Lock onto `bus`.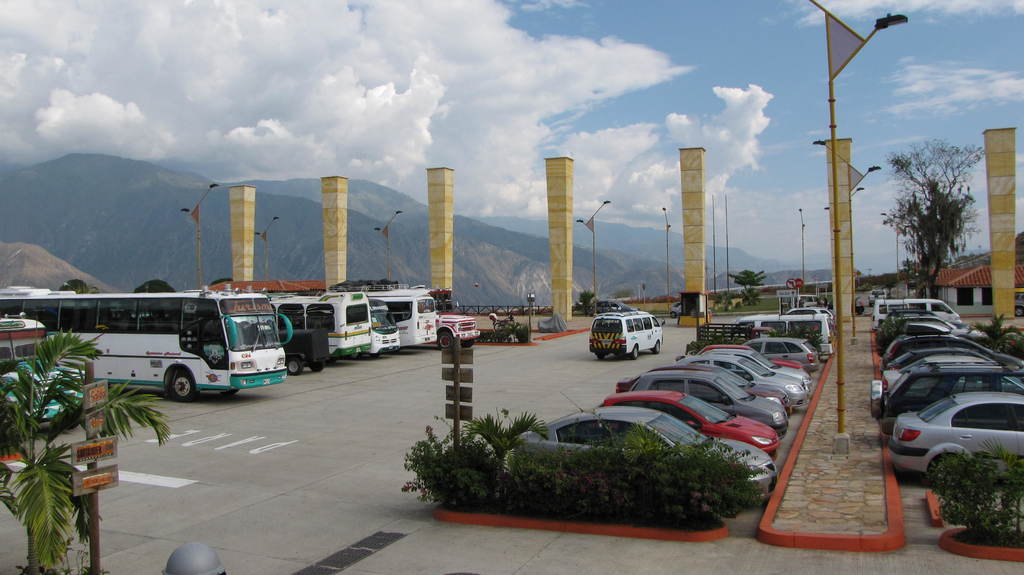
Locked: (left=0, top=316, right=55, bottom=372).
